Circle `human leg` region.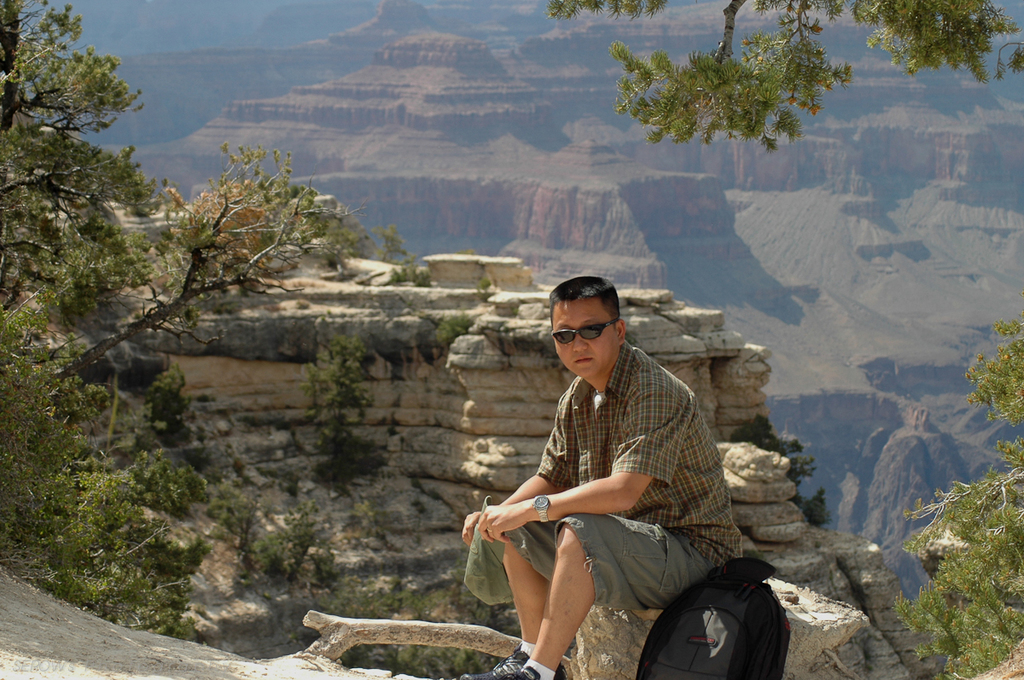
Region: (left=453, top=520, right=559, bottom=677).
